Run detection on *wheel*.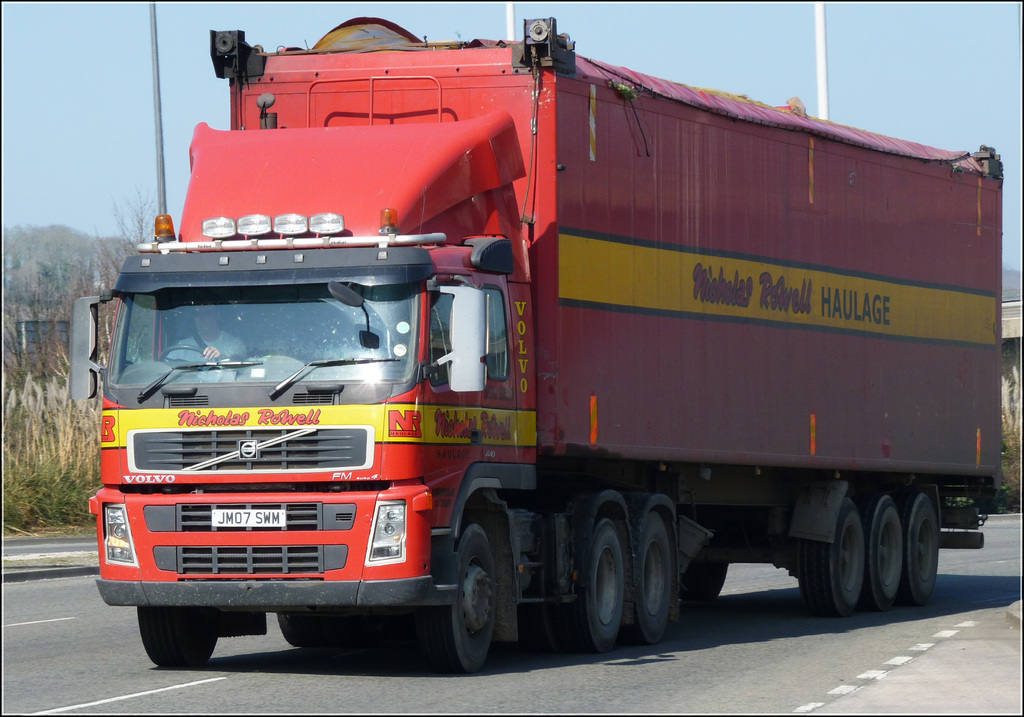
Result: box(904, 493, 937, 602).
